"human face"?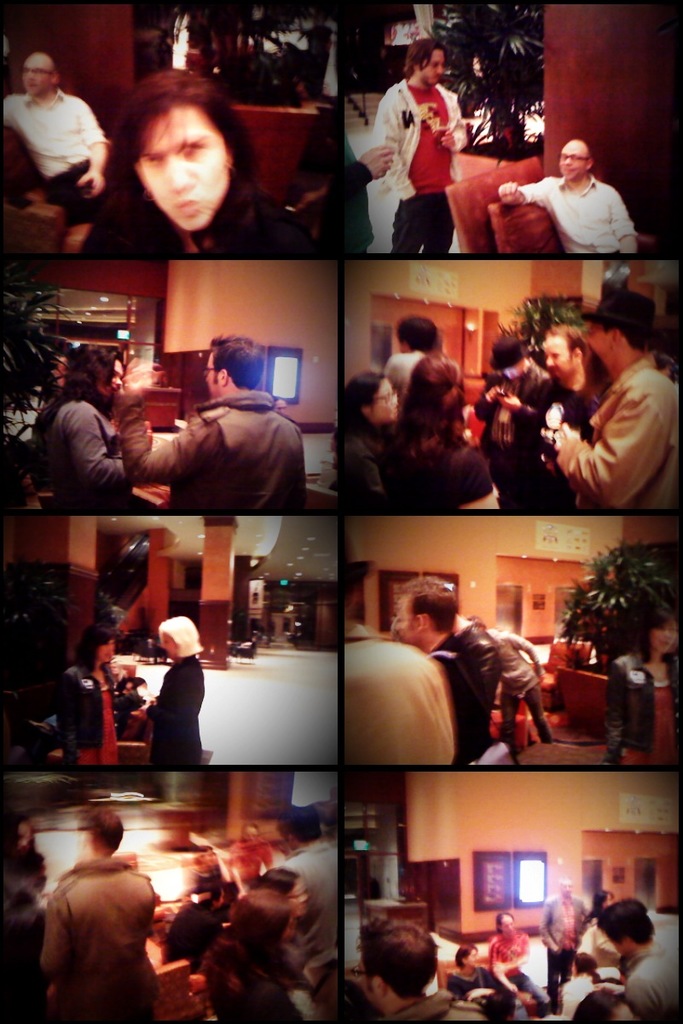
554:141:589:182
